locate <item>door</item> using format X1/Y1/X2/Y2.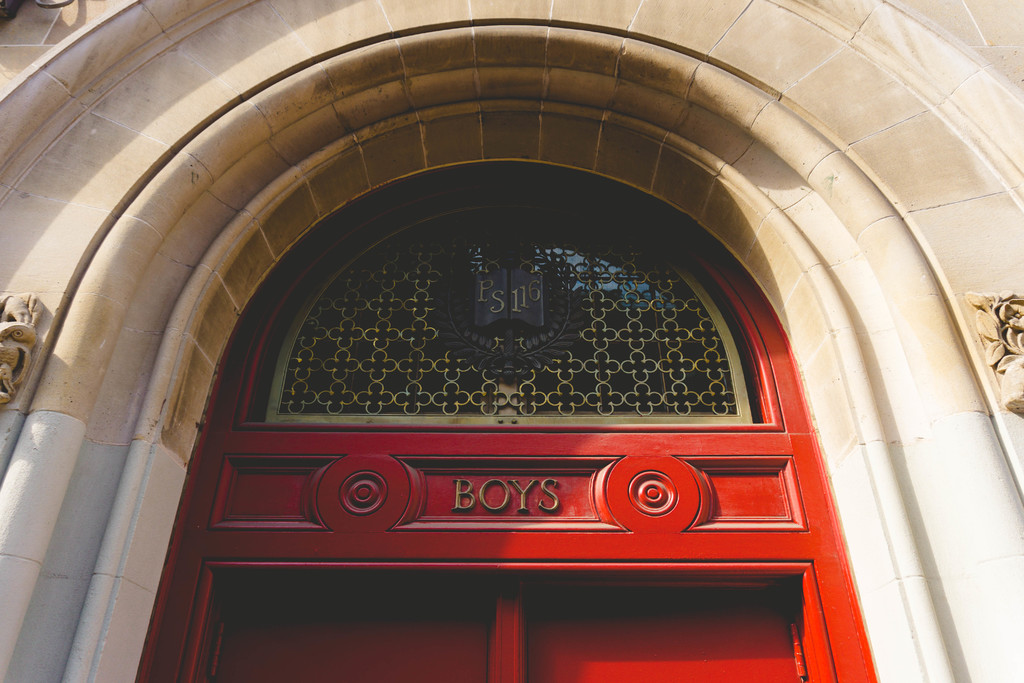
137/161/890/682.
